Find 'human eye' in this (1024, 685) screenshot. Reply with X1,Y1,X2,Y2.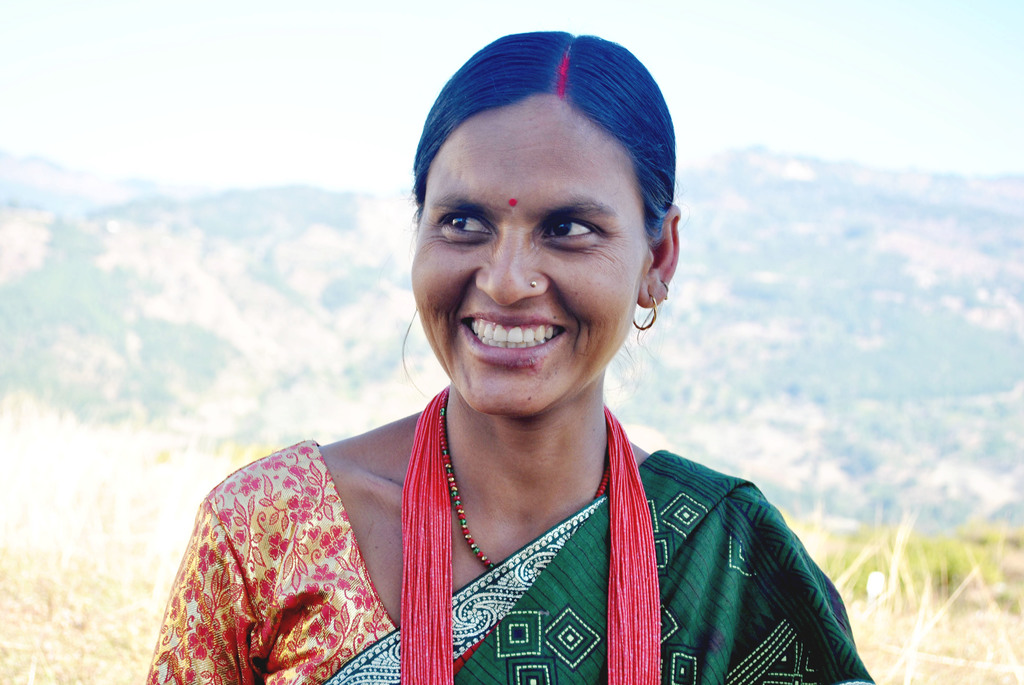
435,211,490,239.
